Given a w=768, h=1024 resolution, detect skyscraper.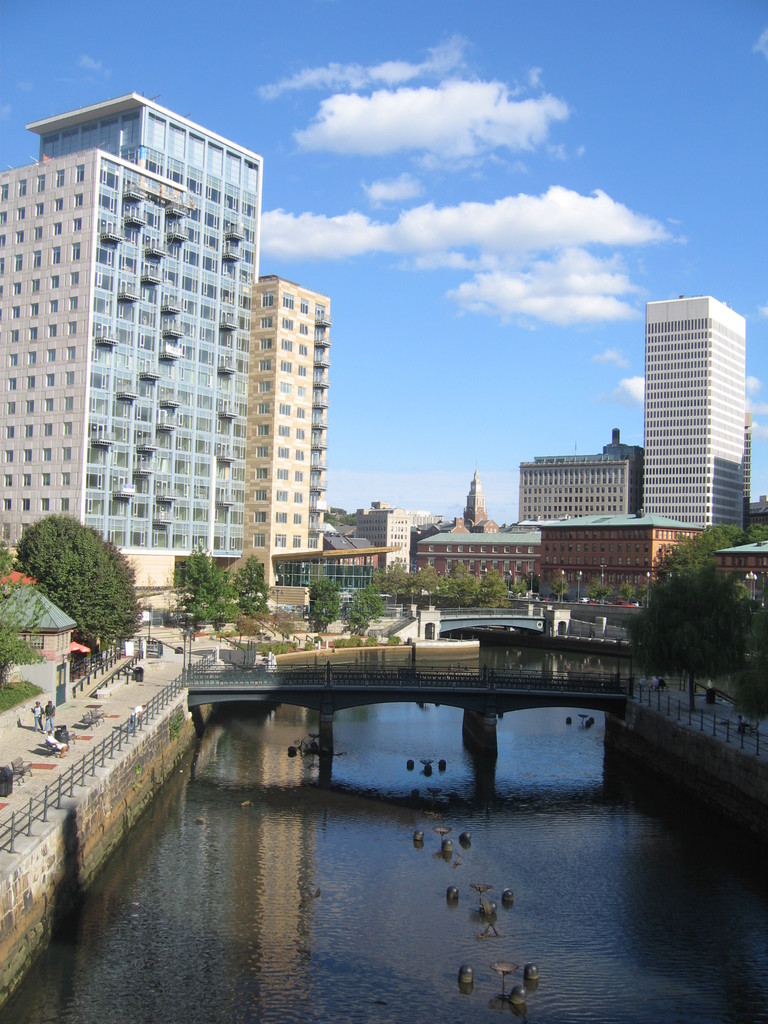
<box>252,280,330,564</box>.
